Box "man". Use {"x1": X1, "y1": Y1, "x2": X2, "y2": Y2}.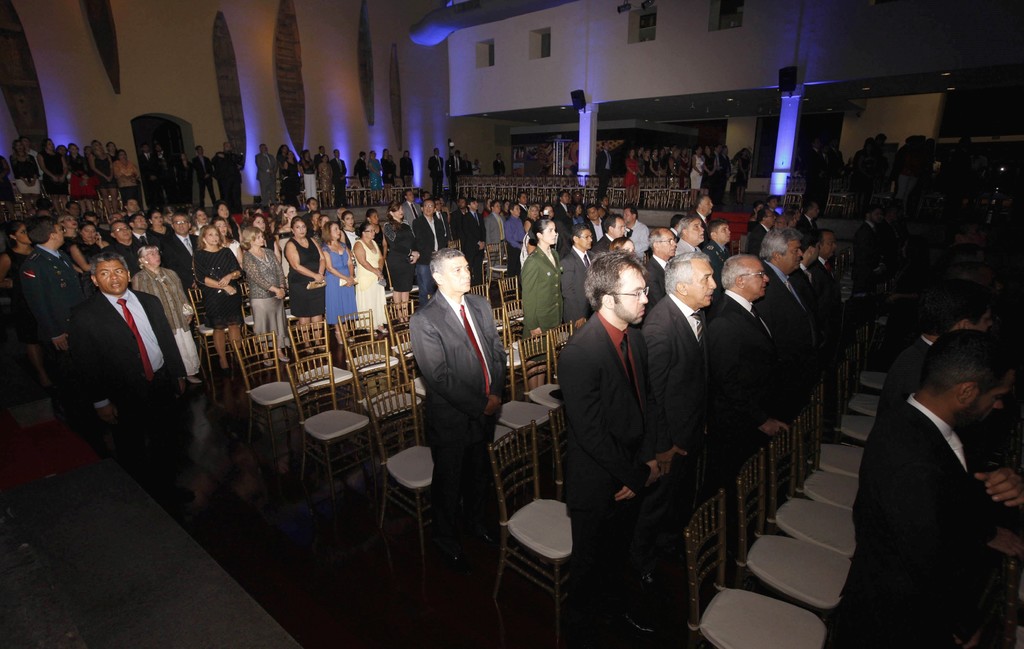
{"x1": 445, "y1": 149, "x2": 465, "y2": 195}.
